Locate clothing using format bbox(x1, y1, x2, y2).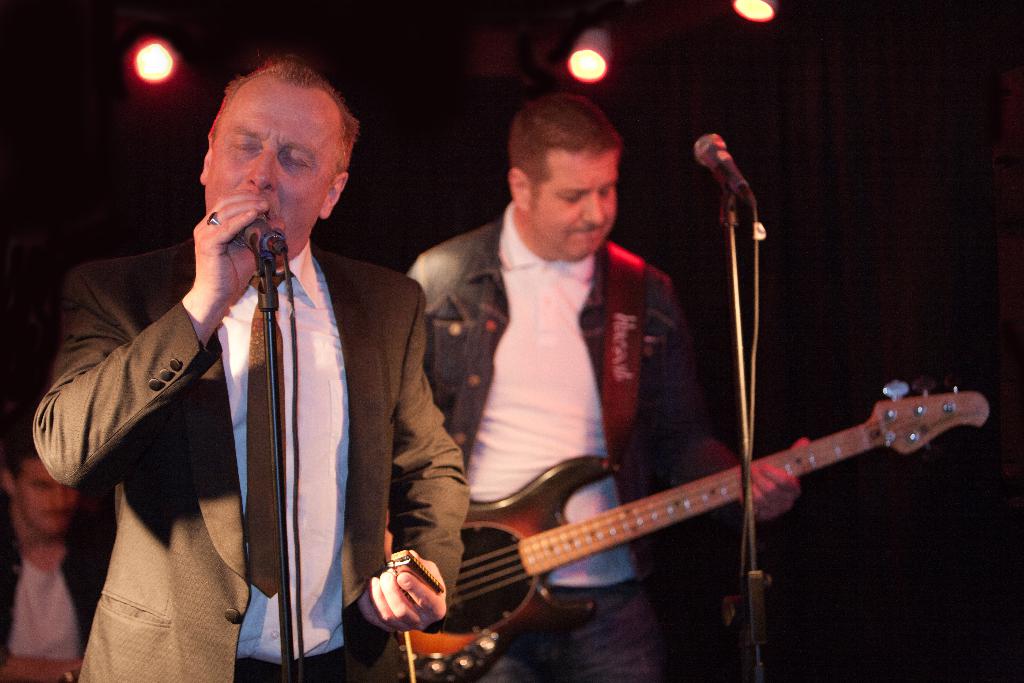
bbox(68, 153, 453, 682).
